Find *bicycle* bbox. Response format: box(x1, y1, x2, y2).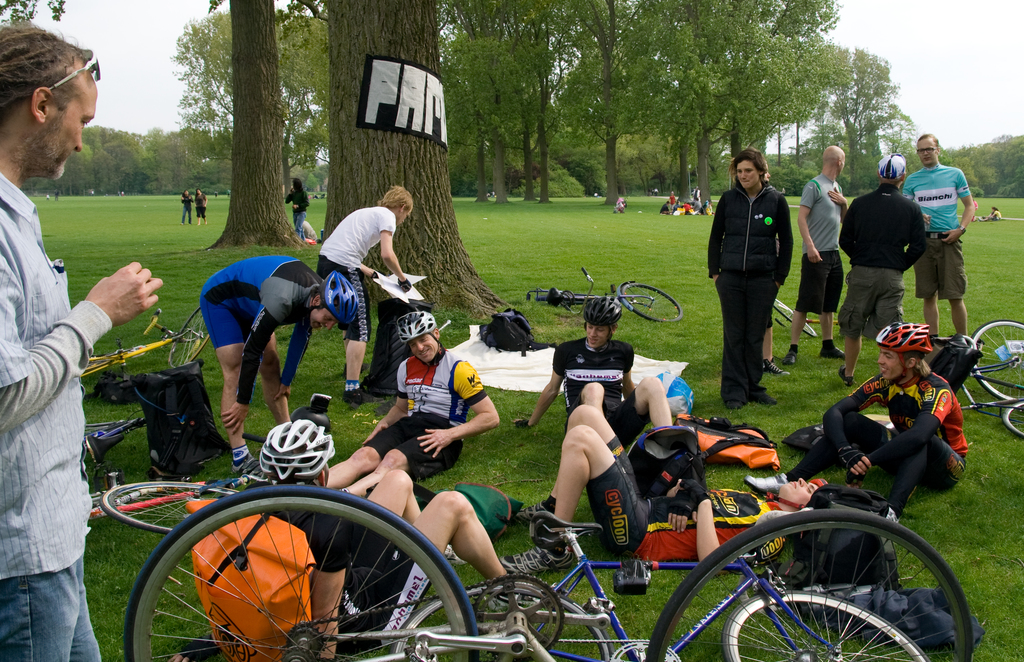
box(79, 303, 210, 380).
